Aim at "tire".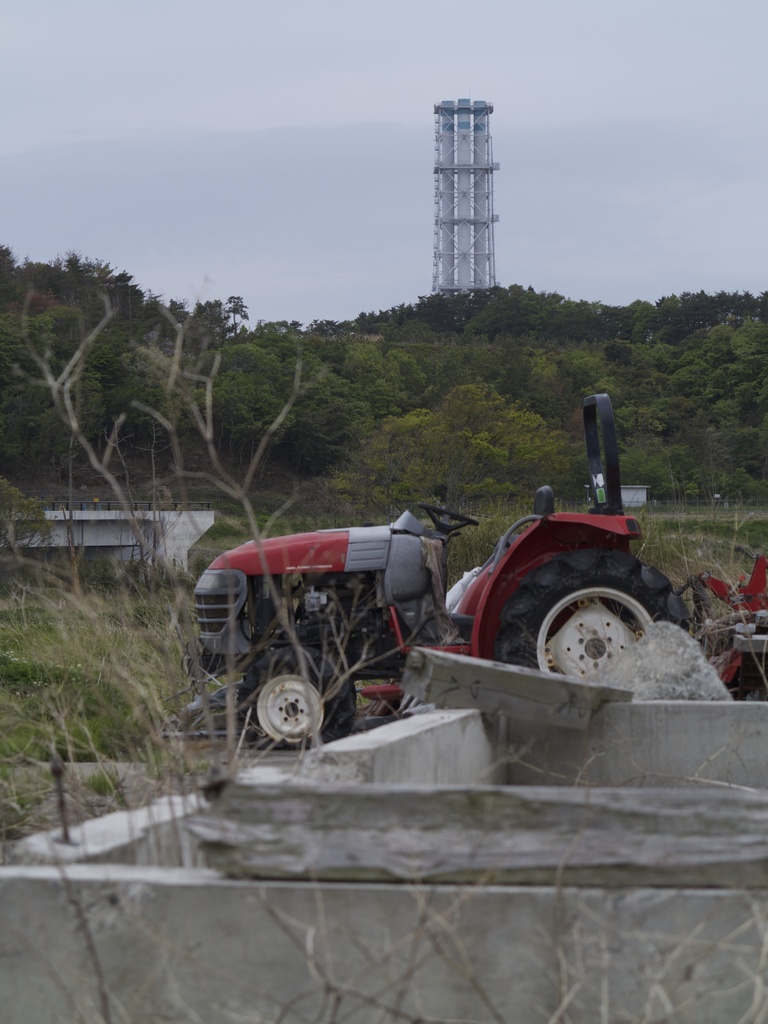
Aimed at rect(234, 638, 363, 750).
